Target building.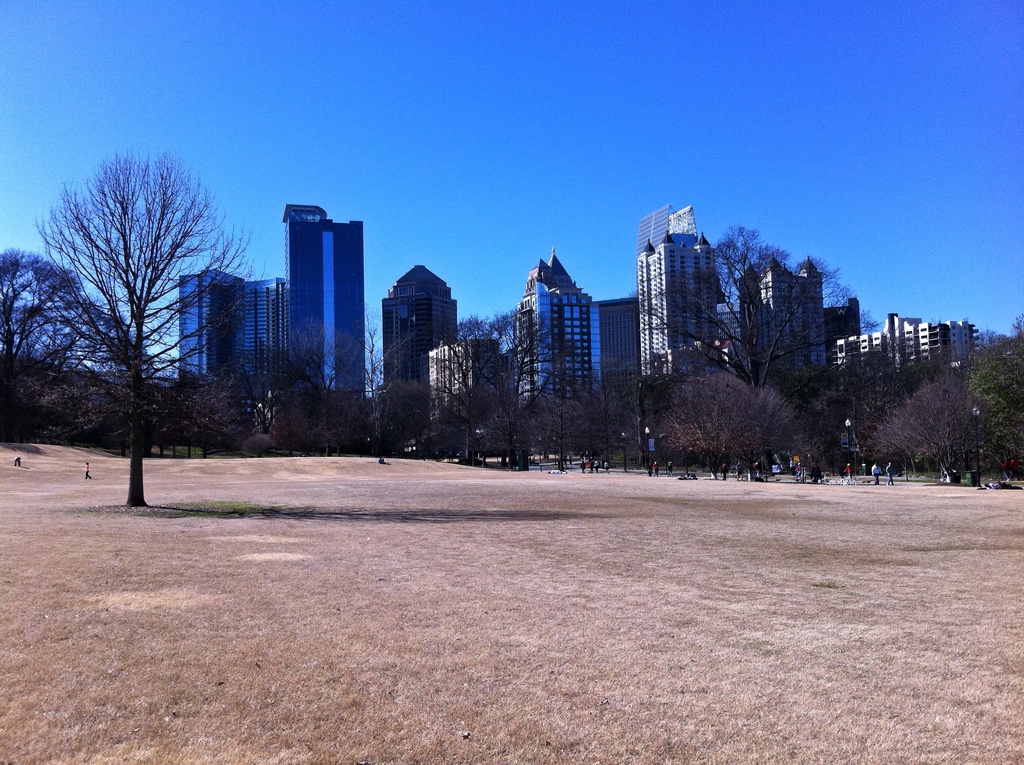
Target region: detection(431, 336, 499, 419).
